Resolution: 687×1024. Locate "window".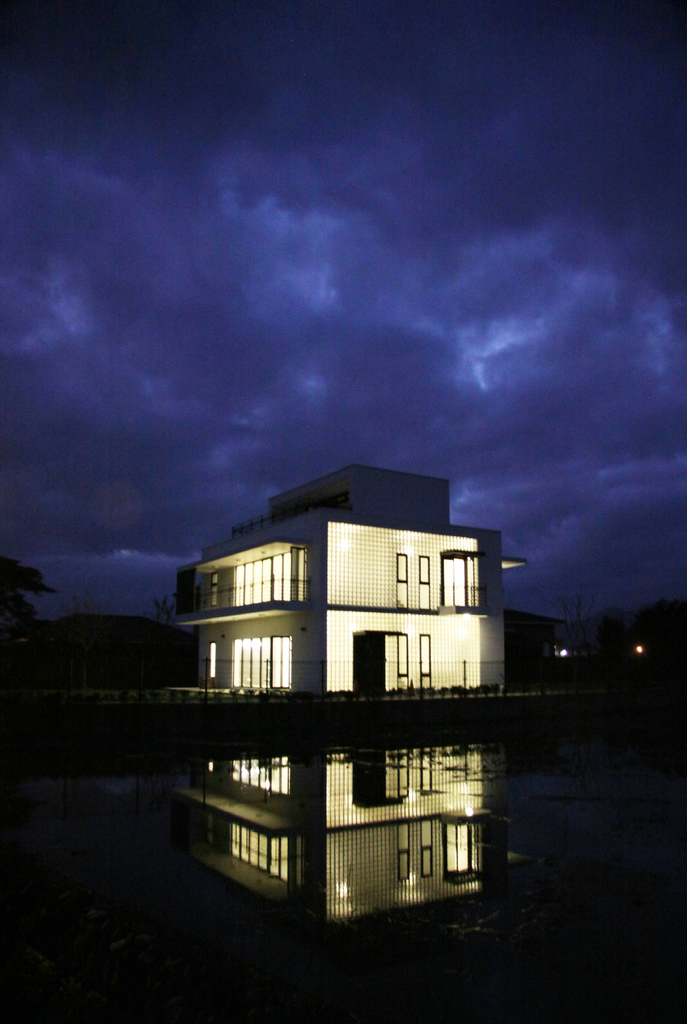
202/630/300/683.
